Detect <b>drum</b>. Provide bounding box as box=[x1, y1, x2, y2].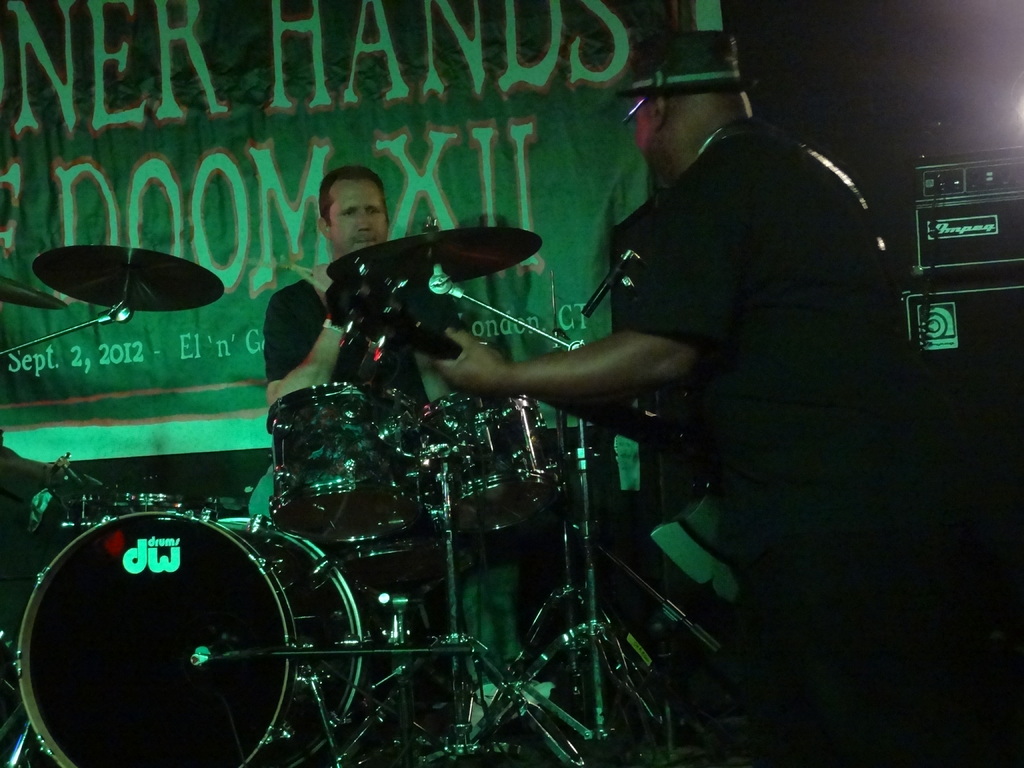
box=[15, 511, 365, 767].
